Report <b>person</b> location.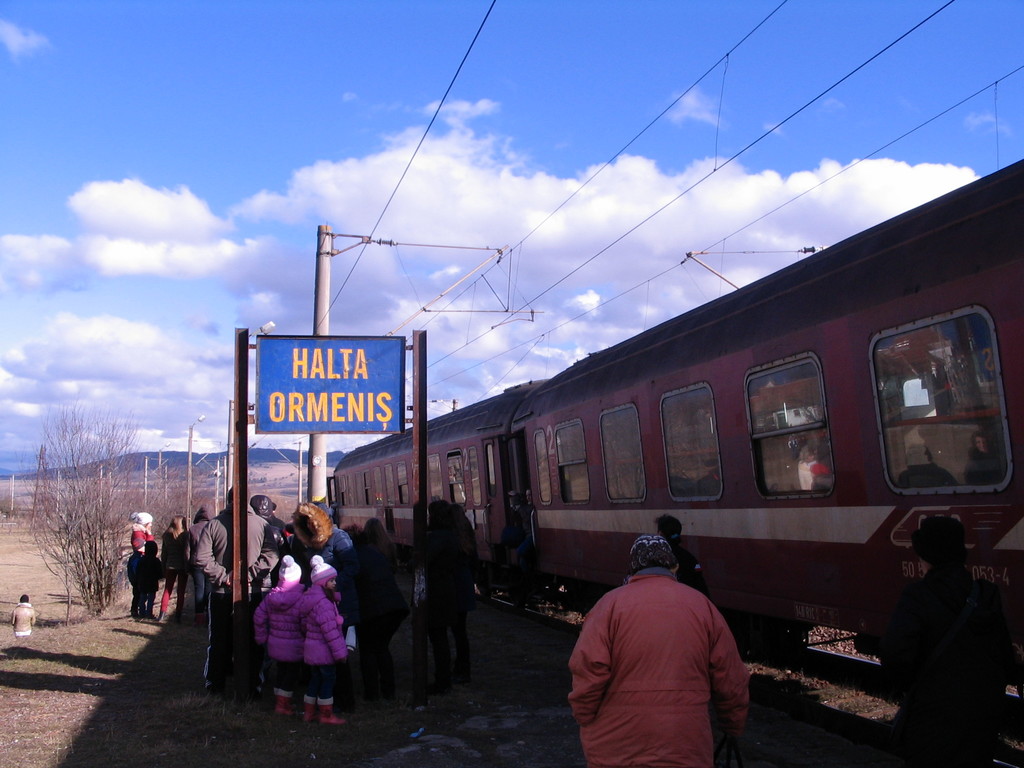
Report: (x1=180, y1=488, x2=287, y2=700).
